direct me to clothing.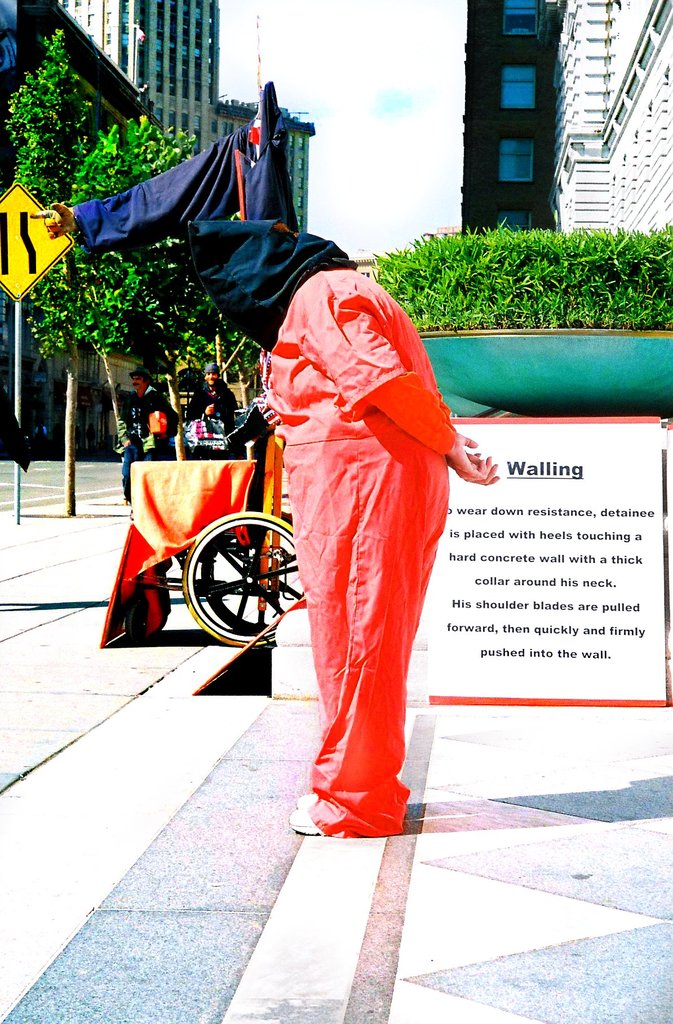
Direction: [left=124, top=384, right=178, bottom=478].
